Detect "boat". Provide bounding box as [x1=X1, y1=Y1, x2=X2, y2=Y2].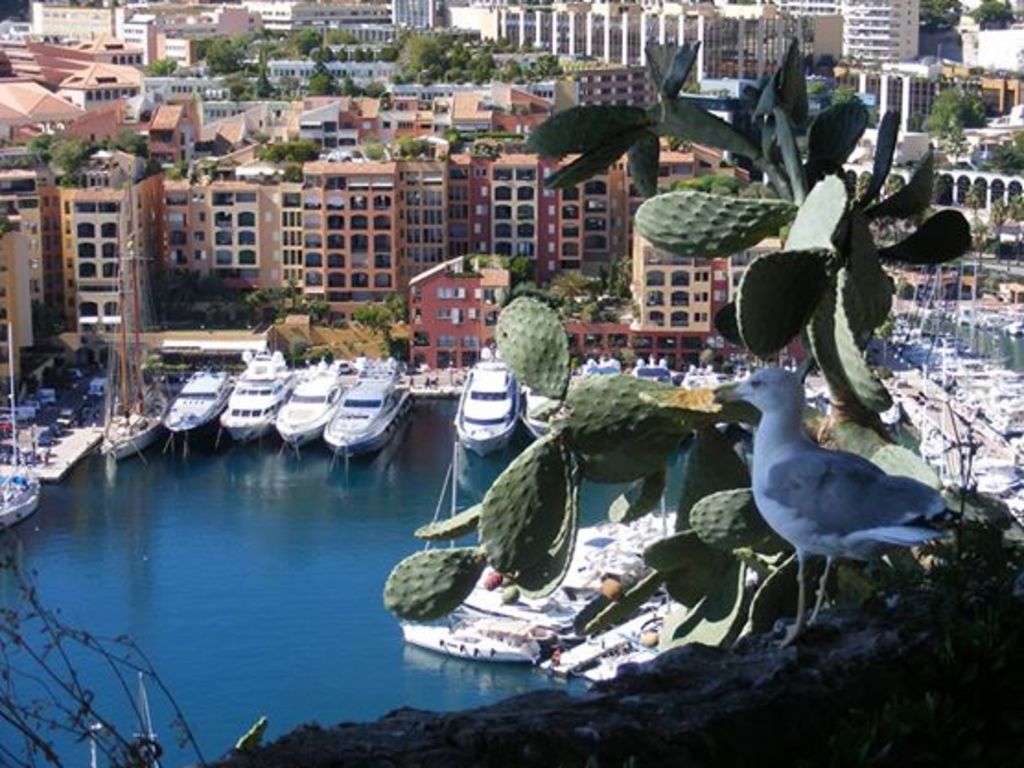
[x1=681, y1=363, x2=722, y2=390].
